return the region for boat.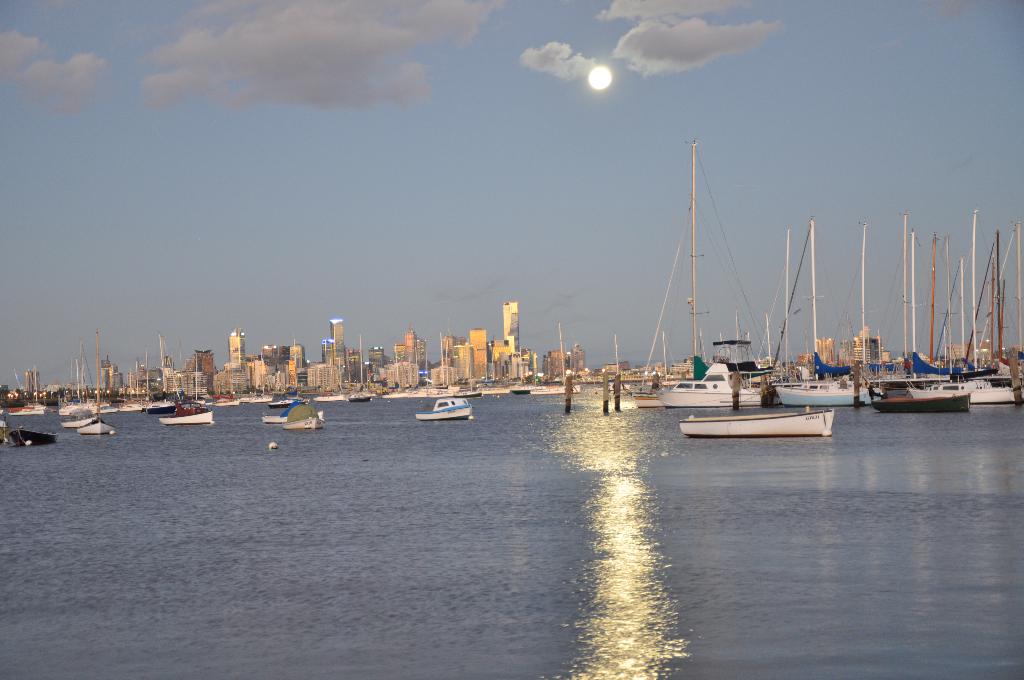
detection(618, 142, 842, 444).
